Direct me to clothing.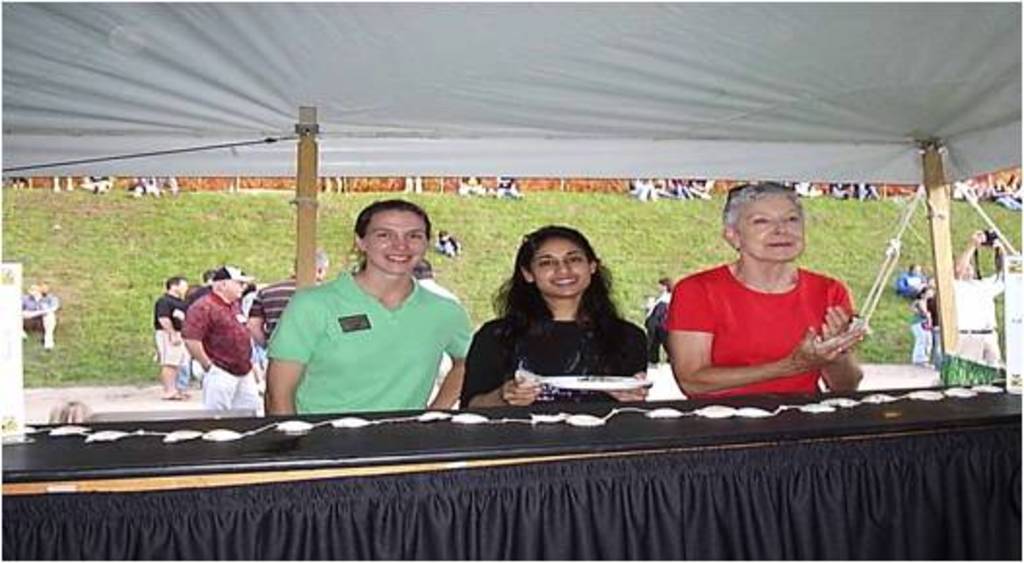
Direction: region(983, 181, 1016, 208).
